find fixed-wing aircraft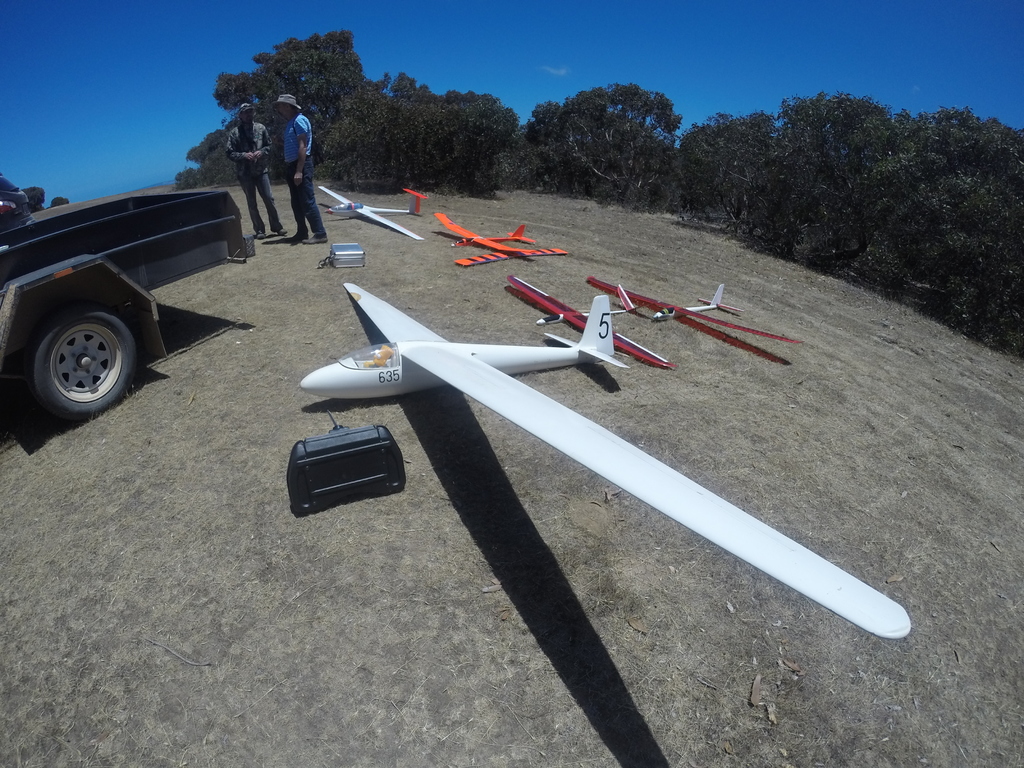
bbox(323, 188, 439, 244)
